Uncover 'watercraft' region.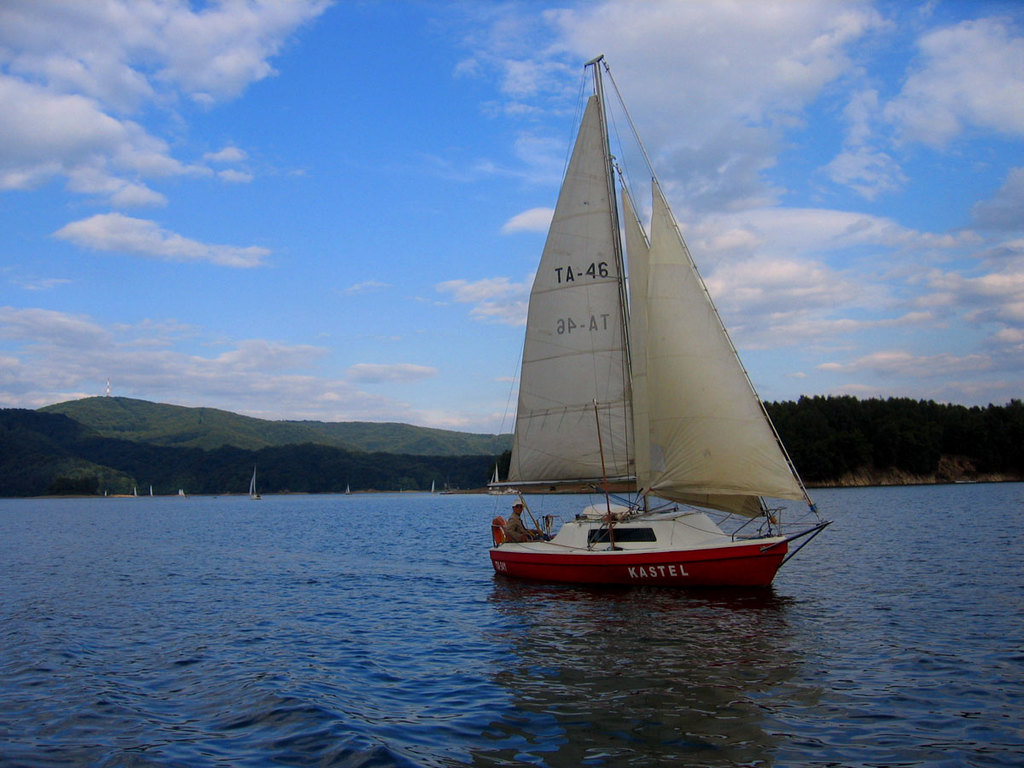
Uncovered: bbox=(487, 52, 833, 584).
